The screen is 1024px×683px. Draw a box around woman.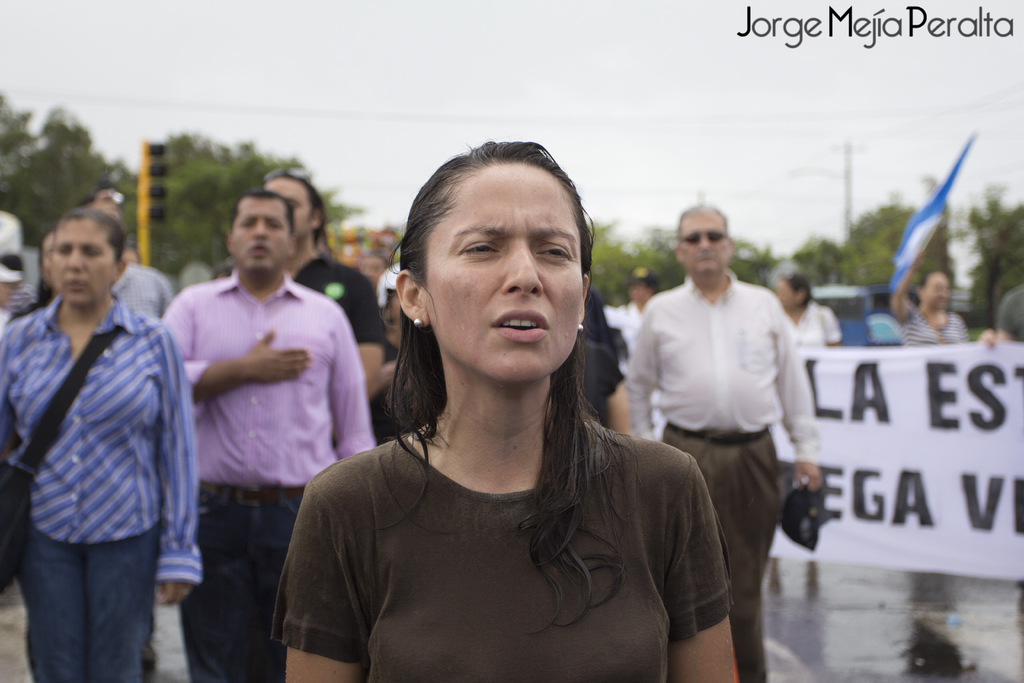
box(280, 160, 713, 673).
